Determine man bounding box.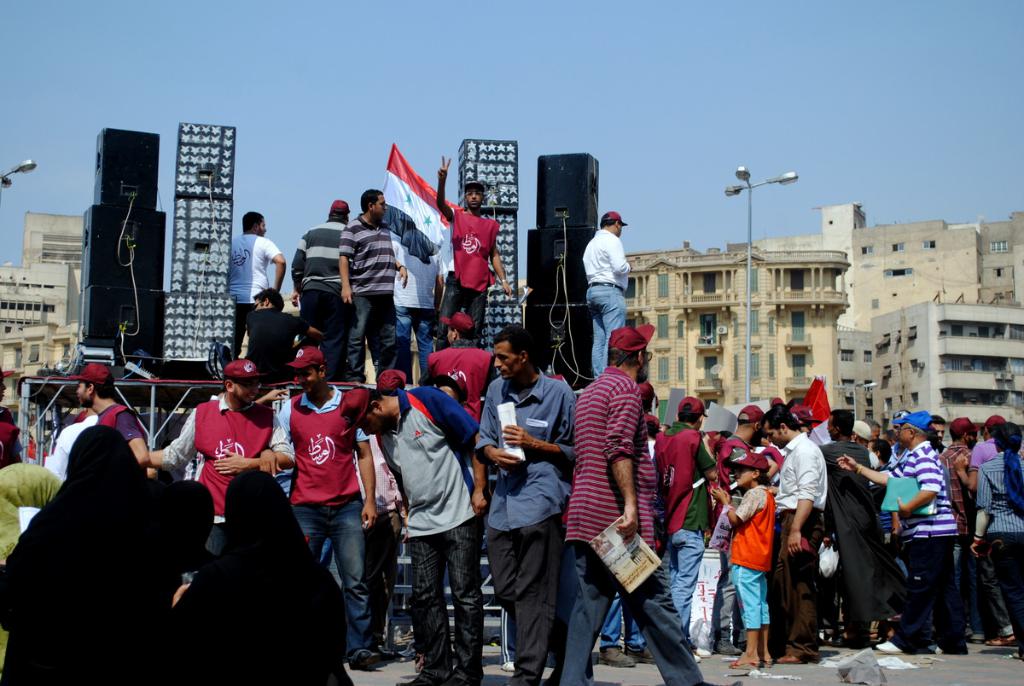
Determined: locate(226, 209, 288, 361).
